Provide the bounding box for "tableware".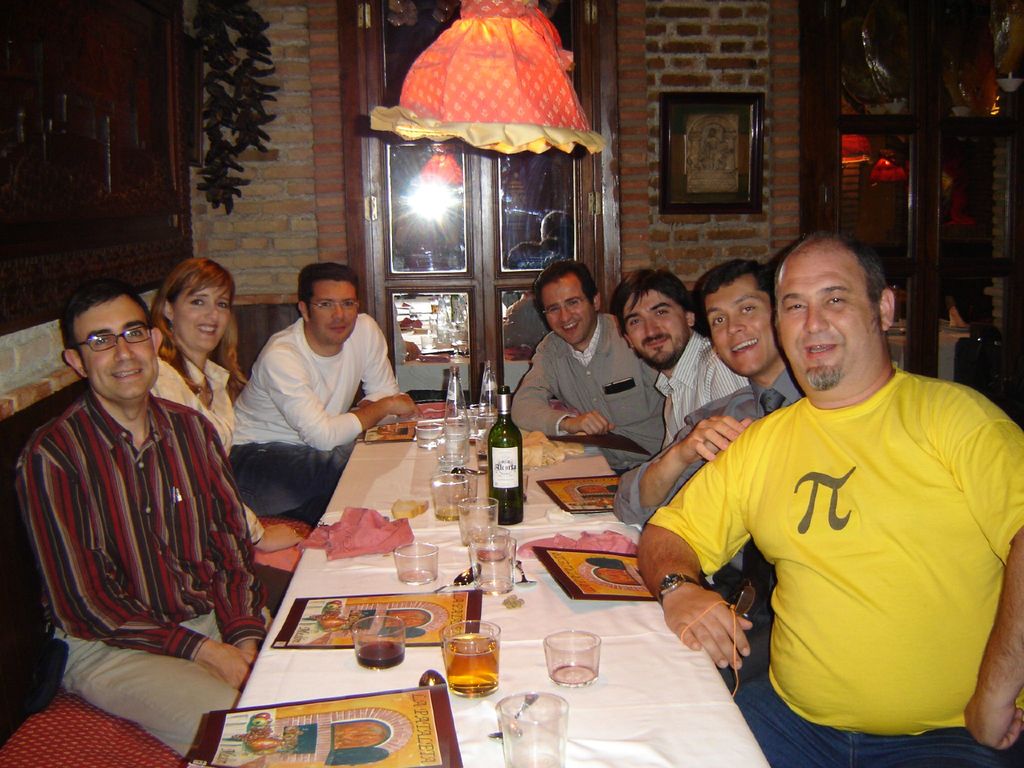
<box>485,386,522,521</box>.
